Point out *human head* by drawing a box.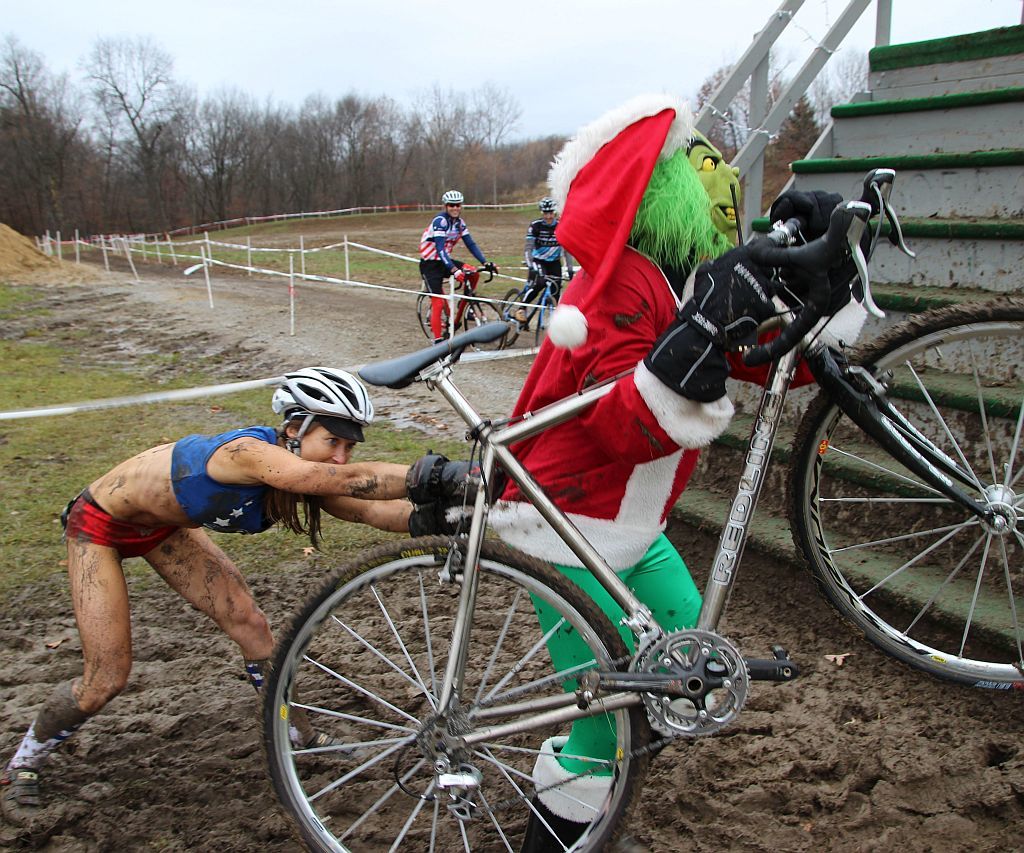
<region>535, 200, 558, 229</region>.
